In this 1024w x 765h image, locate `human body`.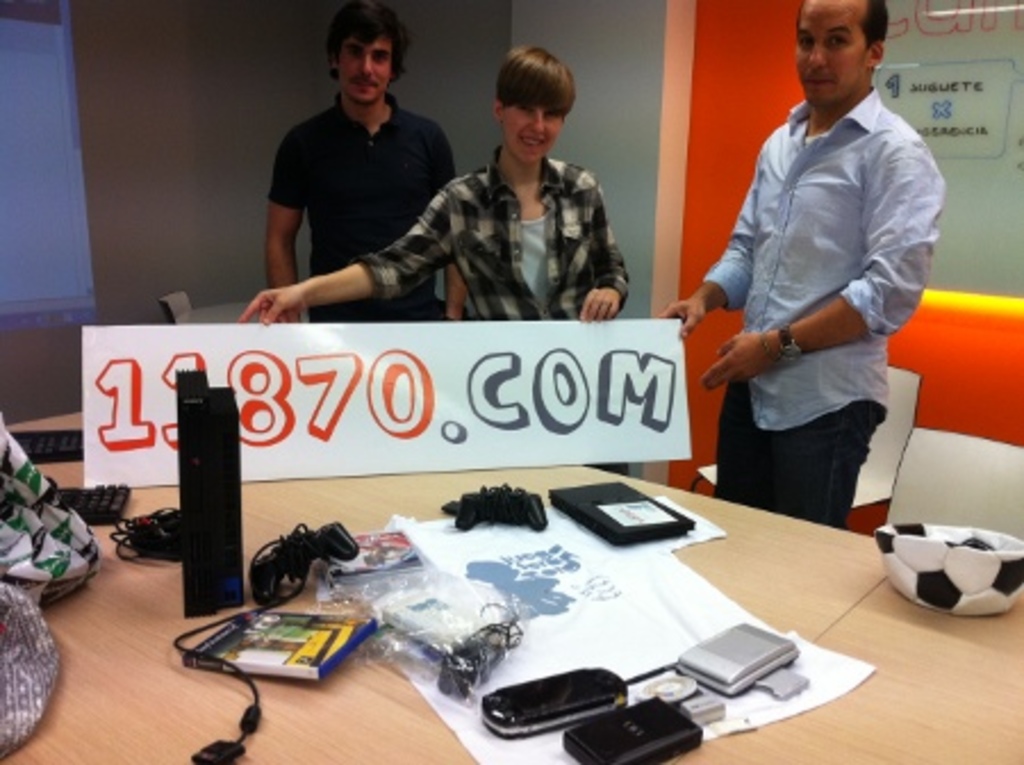
Bounding box: <bbox>237, 143, 635, 335</bbox>.
